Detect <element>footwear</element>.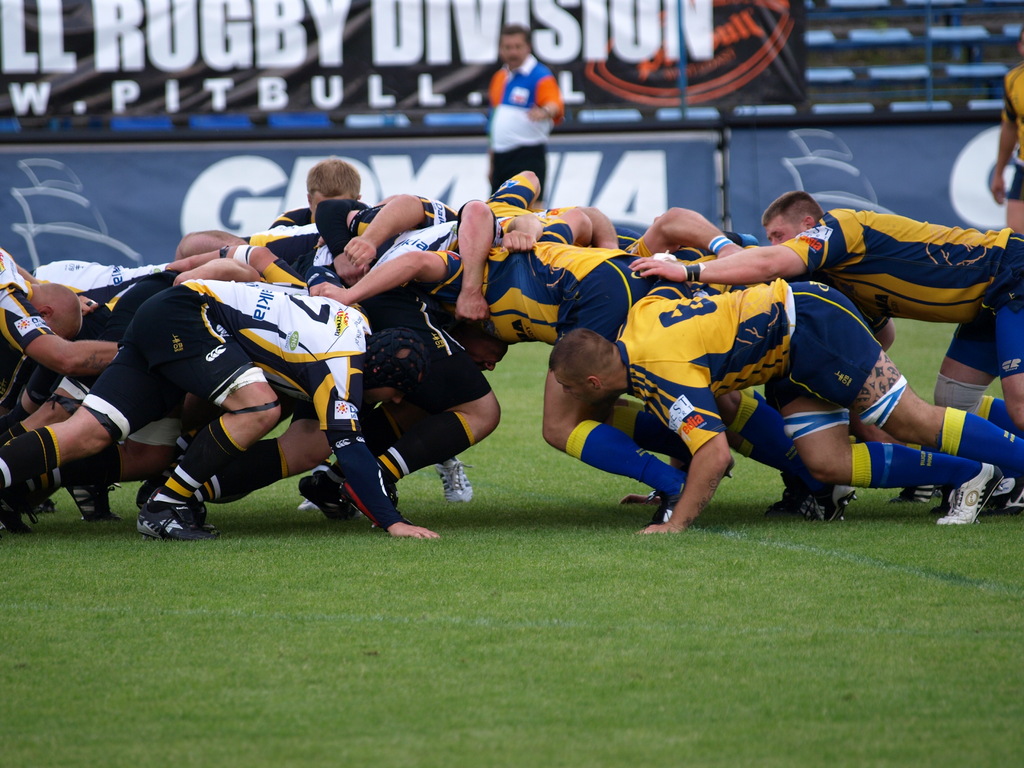
Detected at left=889, top=477, right=946, bottom=501.
